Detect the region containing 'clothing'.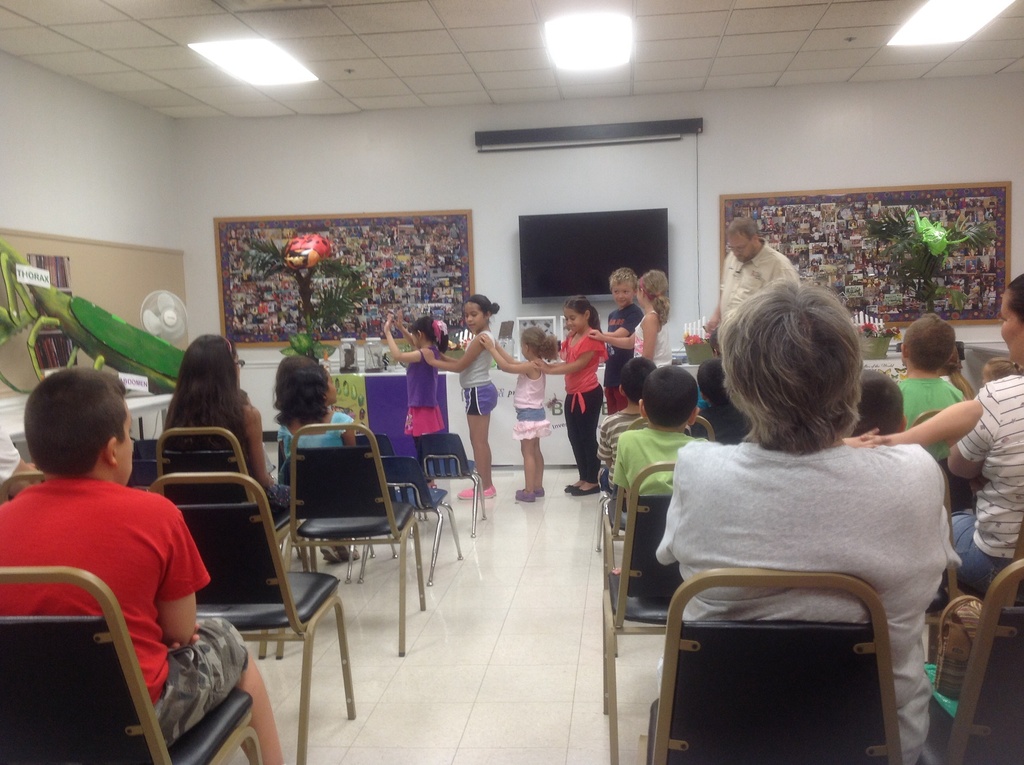
box=[279, 407, 348, 455].
